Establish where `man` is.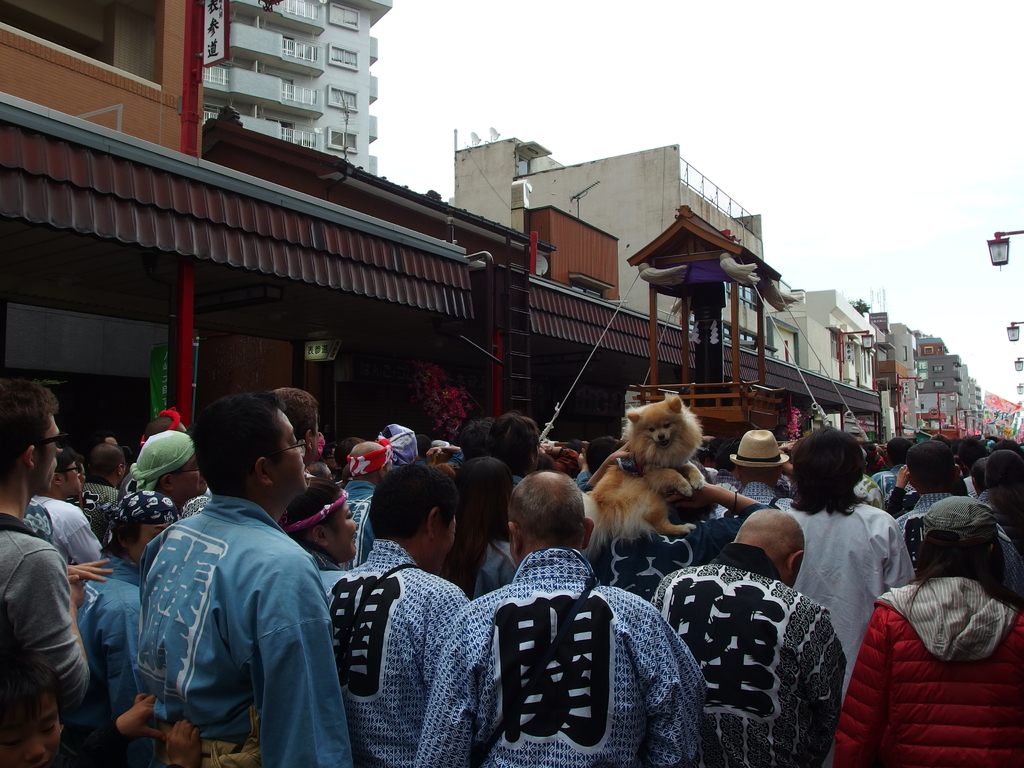
Established at bbox(77, 455, 87, 485).
